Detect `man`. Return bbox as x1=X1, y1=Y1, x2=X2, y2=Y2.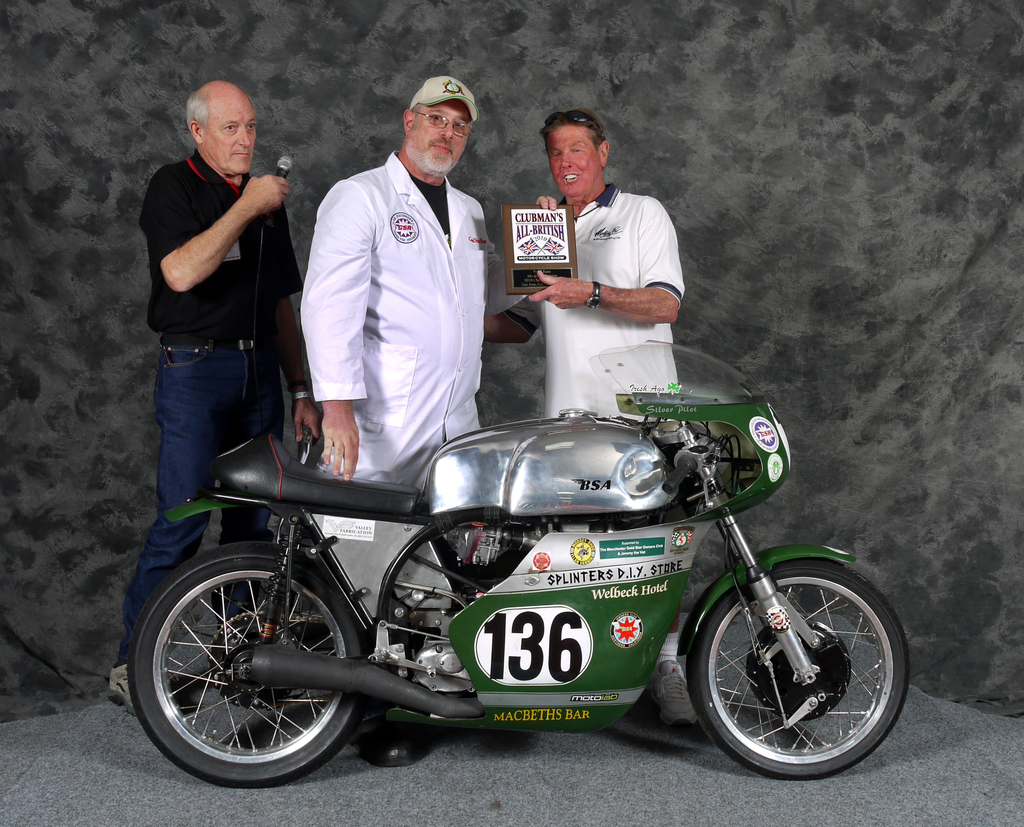
x1=285, y1=66, x2=525, y2=493.
